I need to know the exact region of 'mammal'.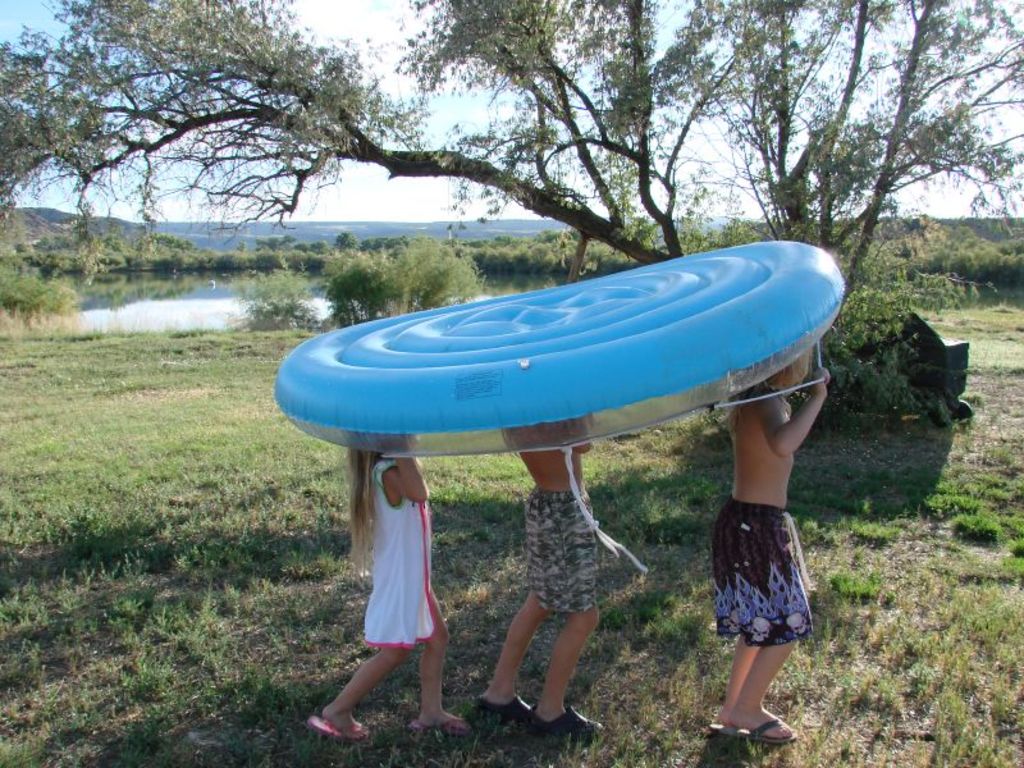
Region: left=466, top=408, right=650, bottom=740.
